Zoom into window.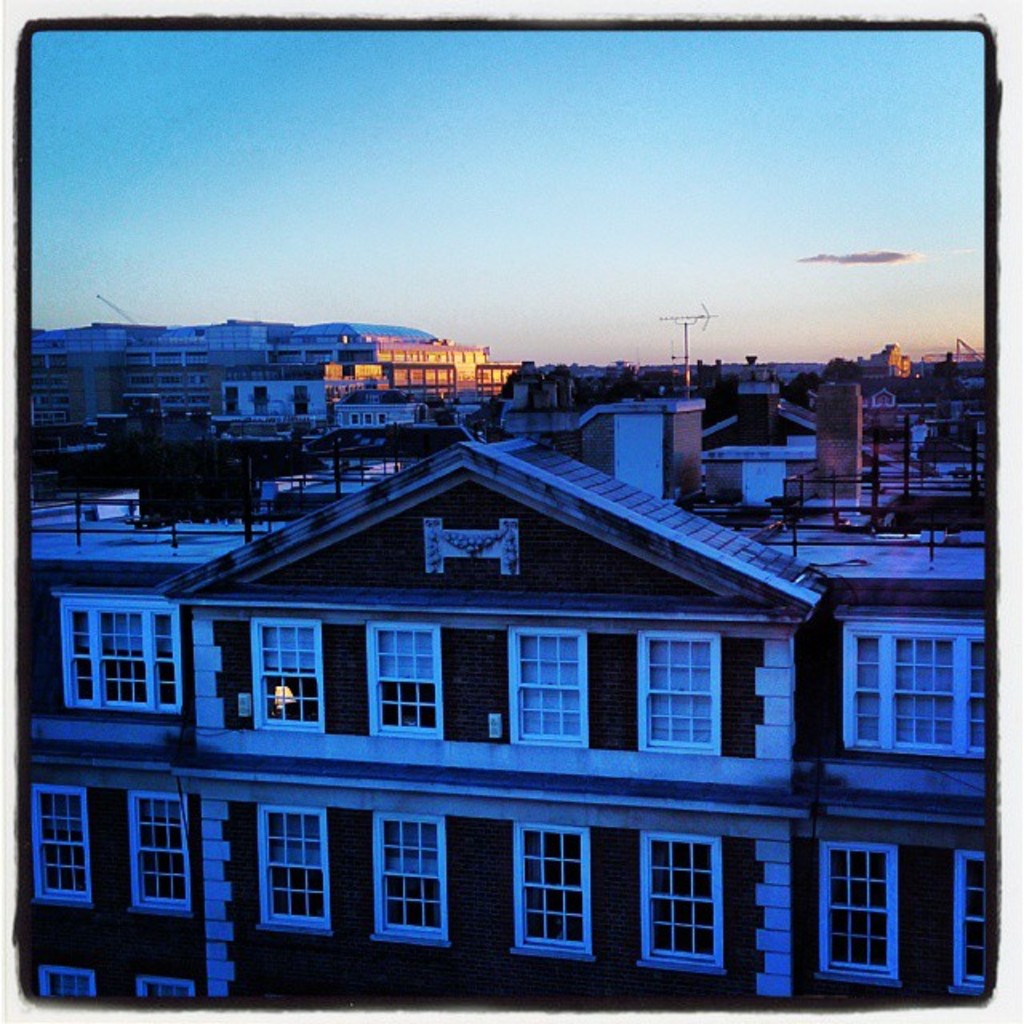
Zoom target: crop(34, 958, 109, 998).
